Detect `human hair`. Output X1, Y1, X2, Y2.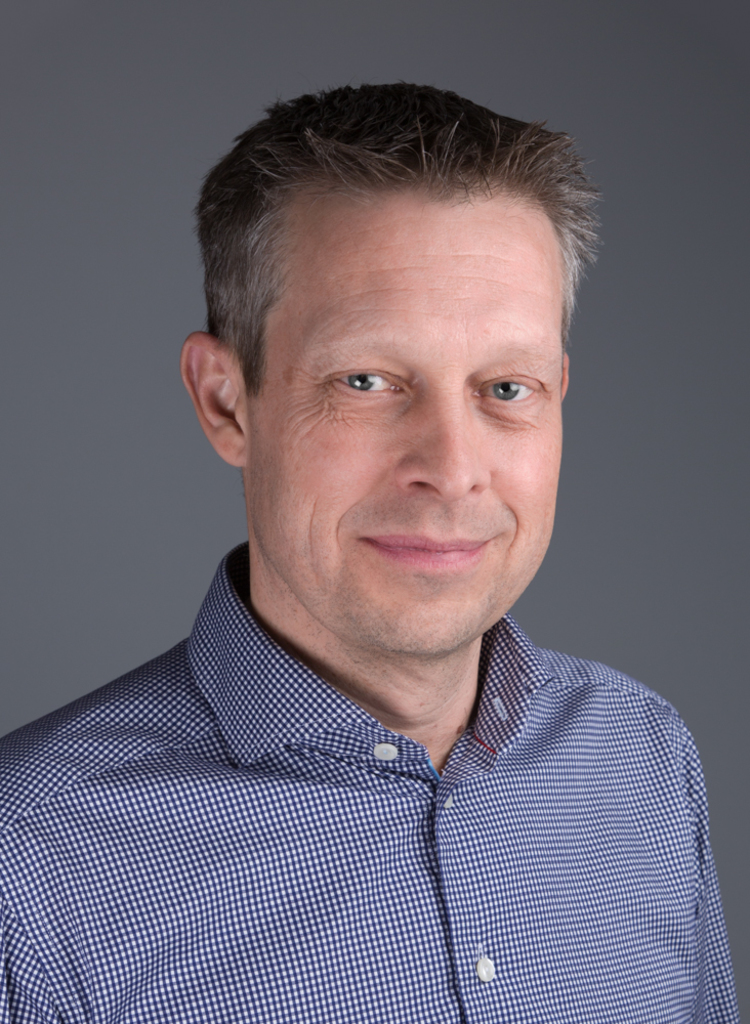
168, 62, 583, 444.
